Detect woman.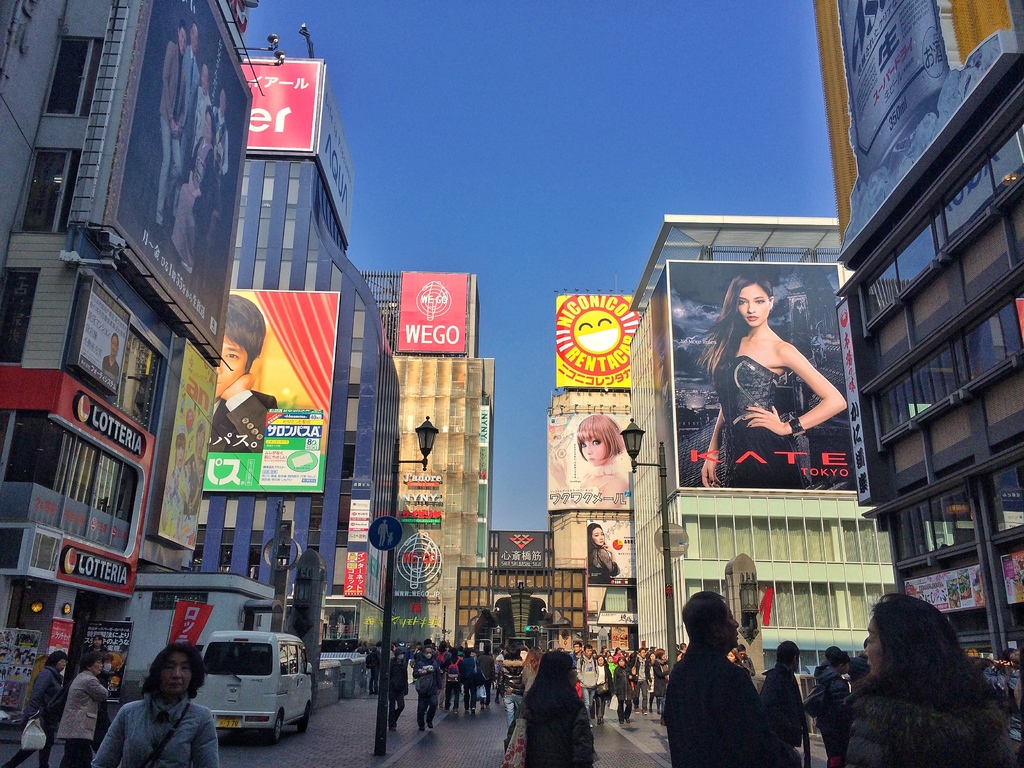
Detected at left=484, top=643, right=600, bottom=767.
